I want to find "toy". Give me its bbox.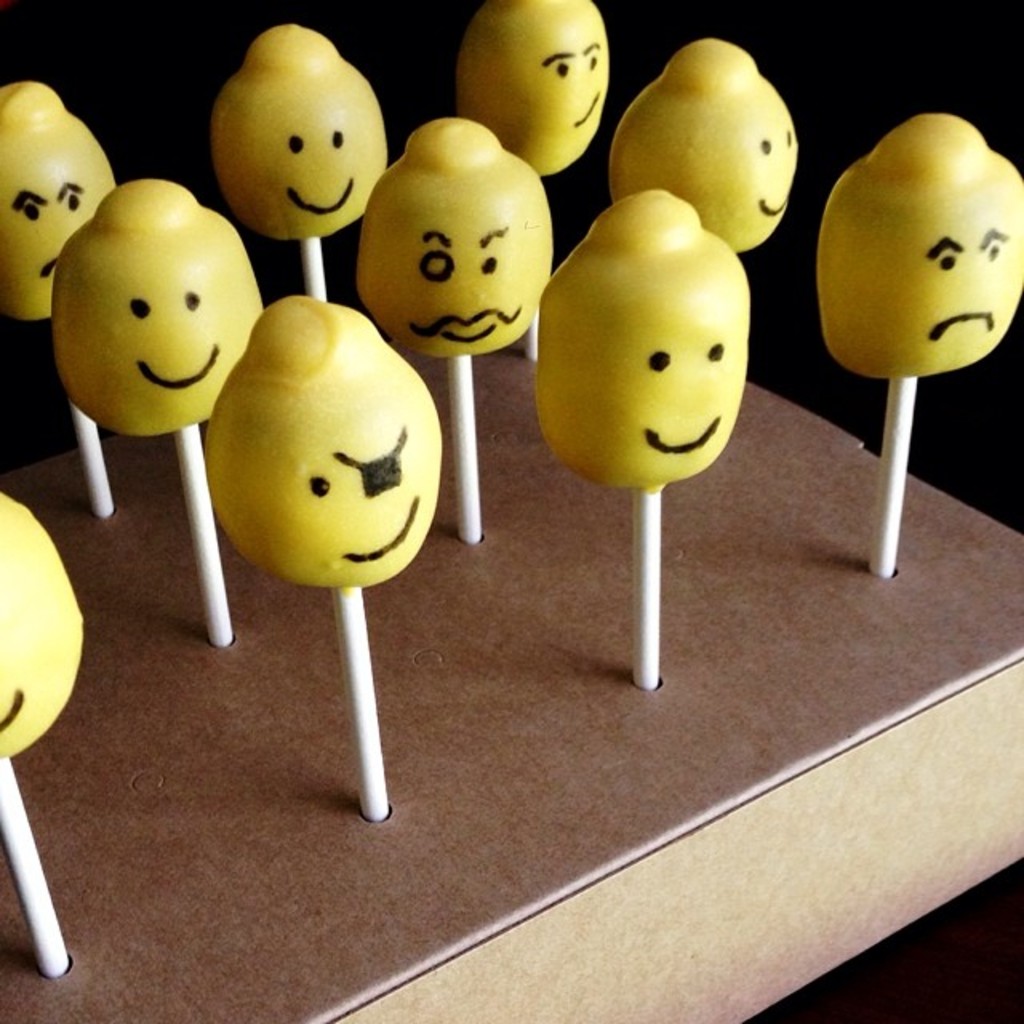
{"x1": 182, "y1": 299, "x2": 478, "y2": 664}.
